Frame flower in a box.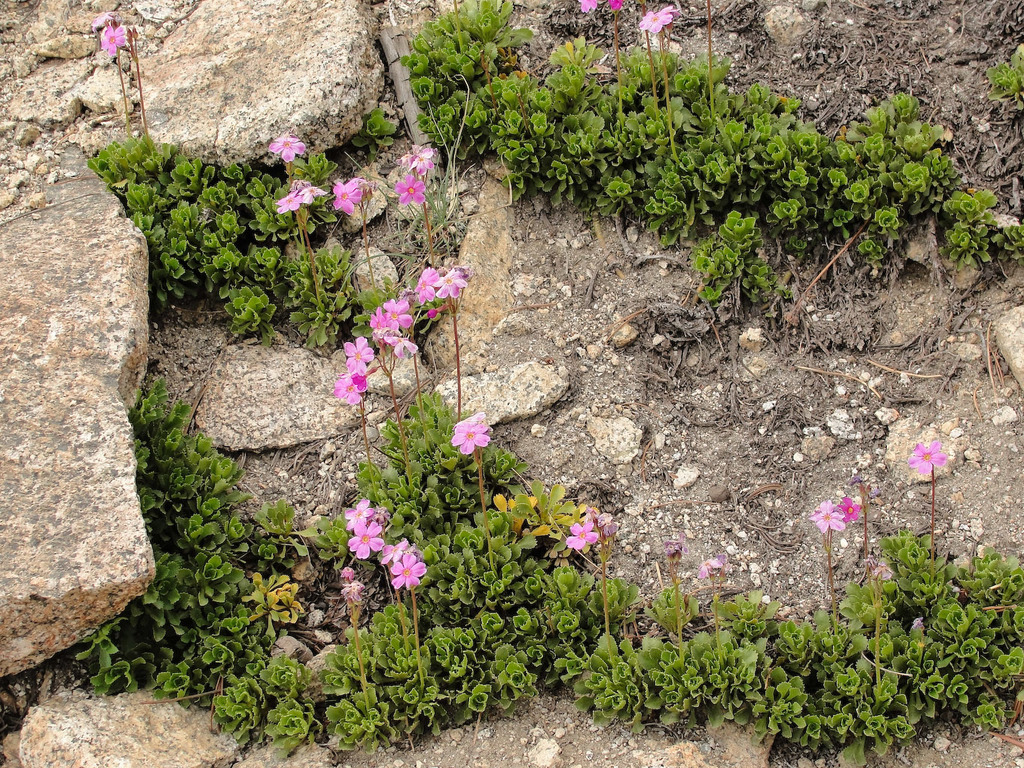
box(389, 551, 425, 592).
